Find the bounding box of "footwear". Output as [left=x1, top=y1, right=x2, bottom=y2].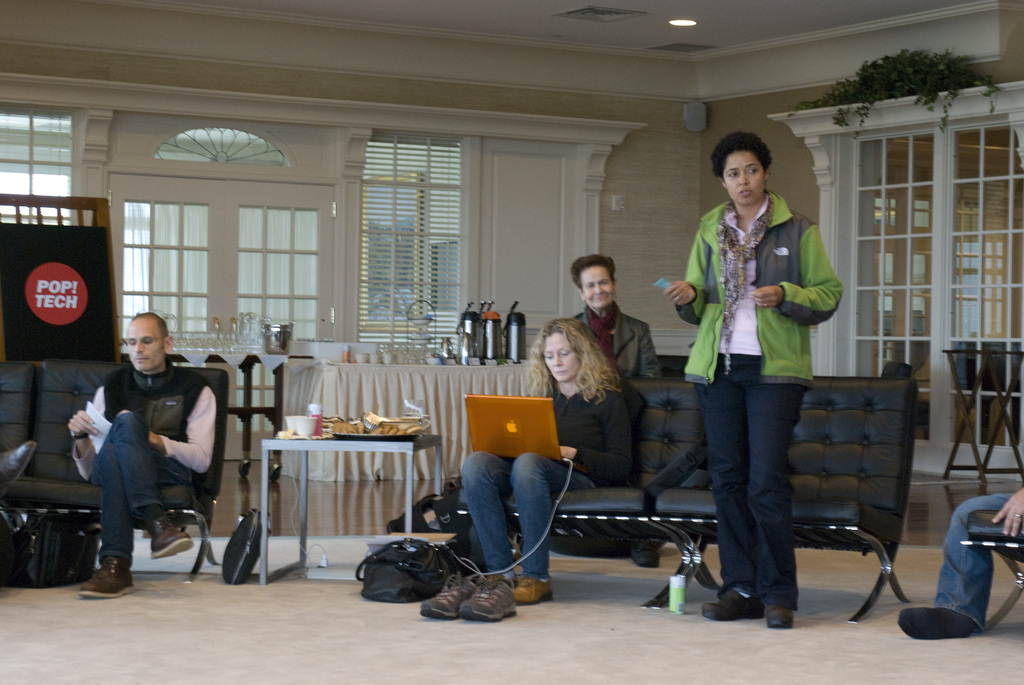
[left=419, top=572, right=474, bottom=620].
